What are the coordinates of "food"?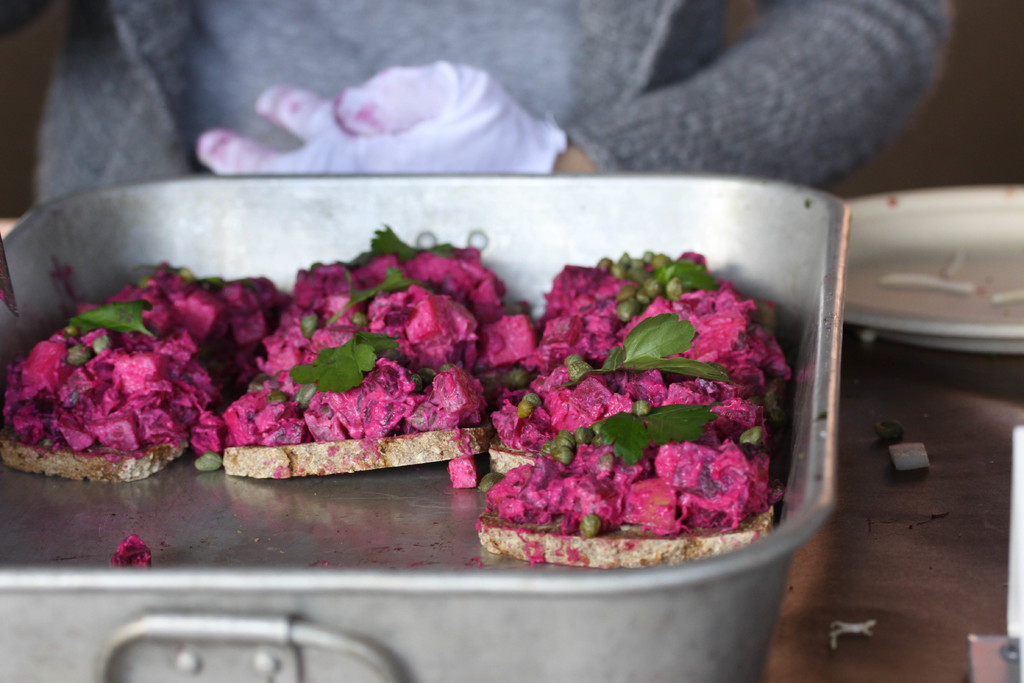
874:416:906:447.
